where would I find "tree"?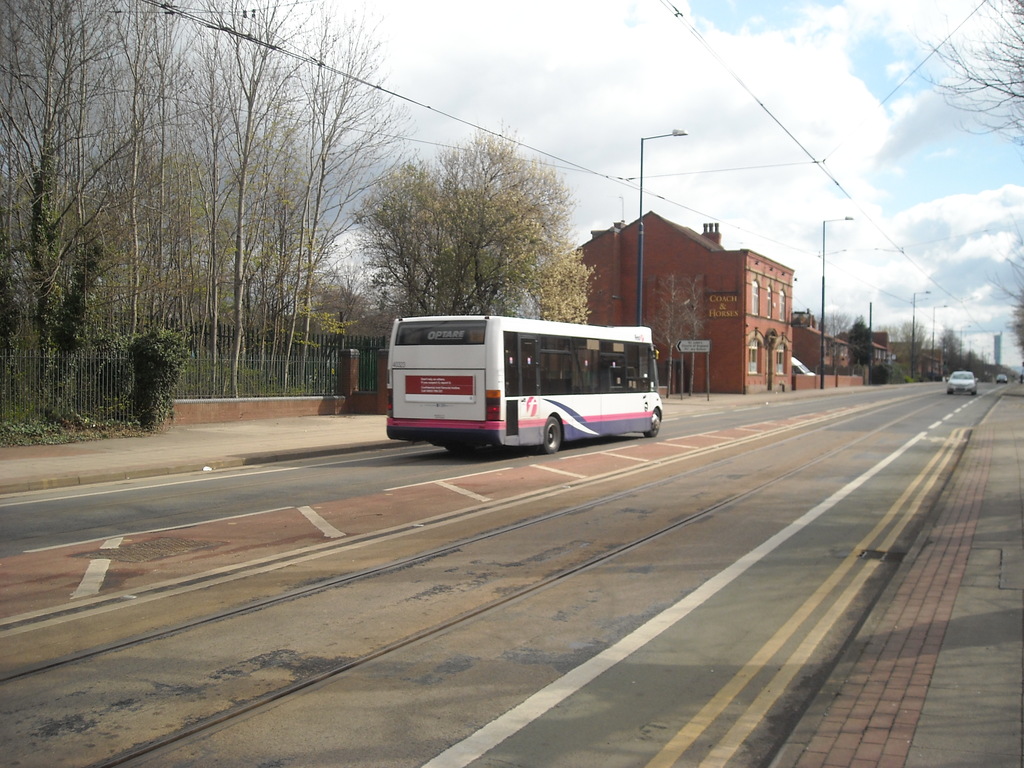
At 310 141 620 298.
